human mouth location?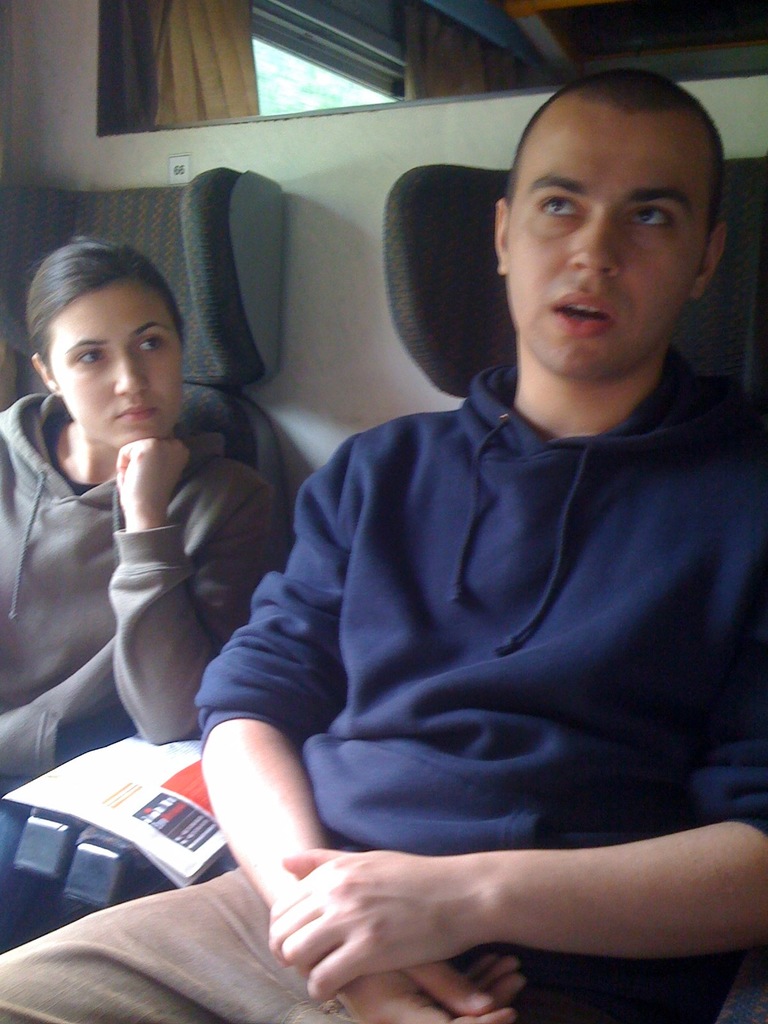
left=115, top=404, right=157, bottom=424
